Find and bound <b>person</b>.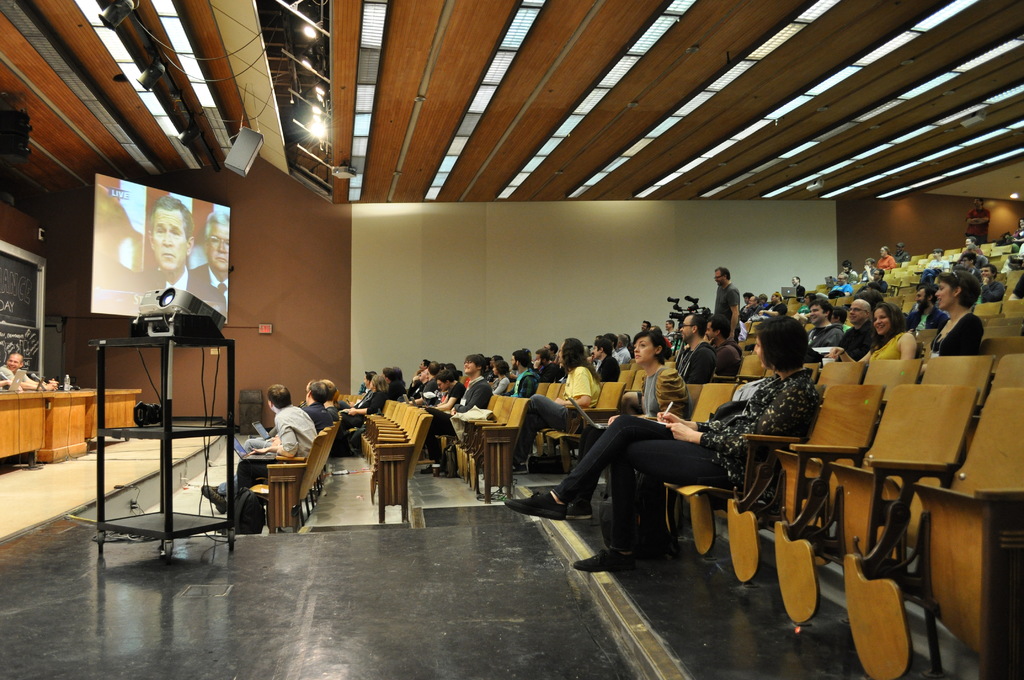
Bound: pyautogui.locateOnScreen(568, 324, 688, 520).
